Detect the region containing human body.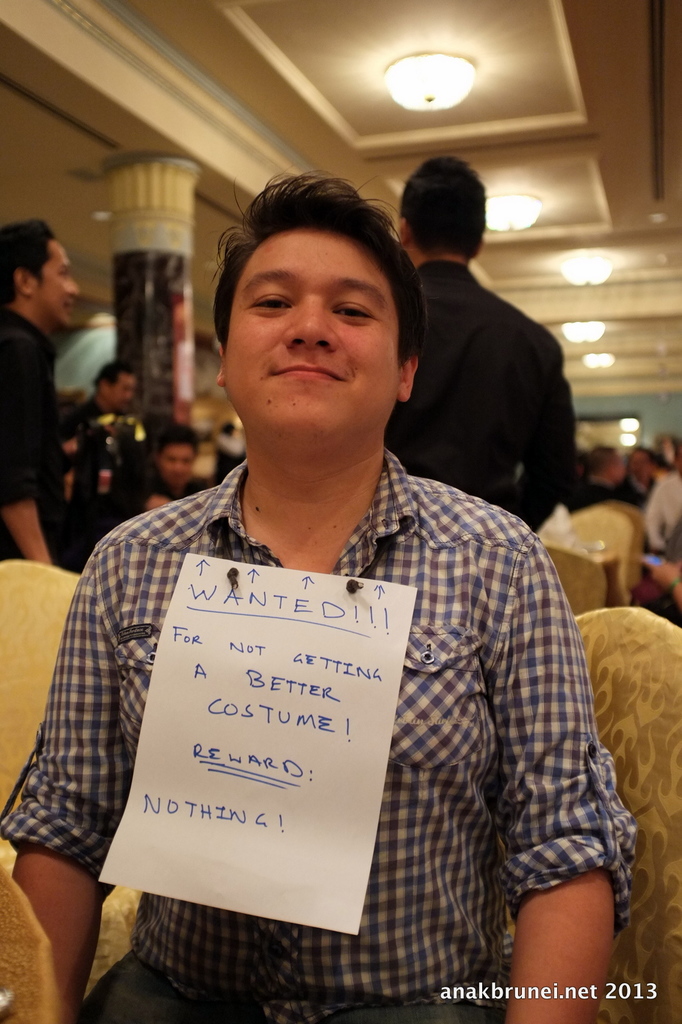
116:421:202:521.
